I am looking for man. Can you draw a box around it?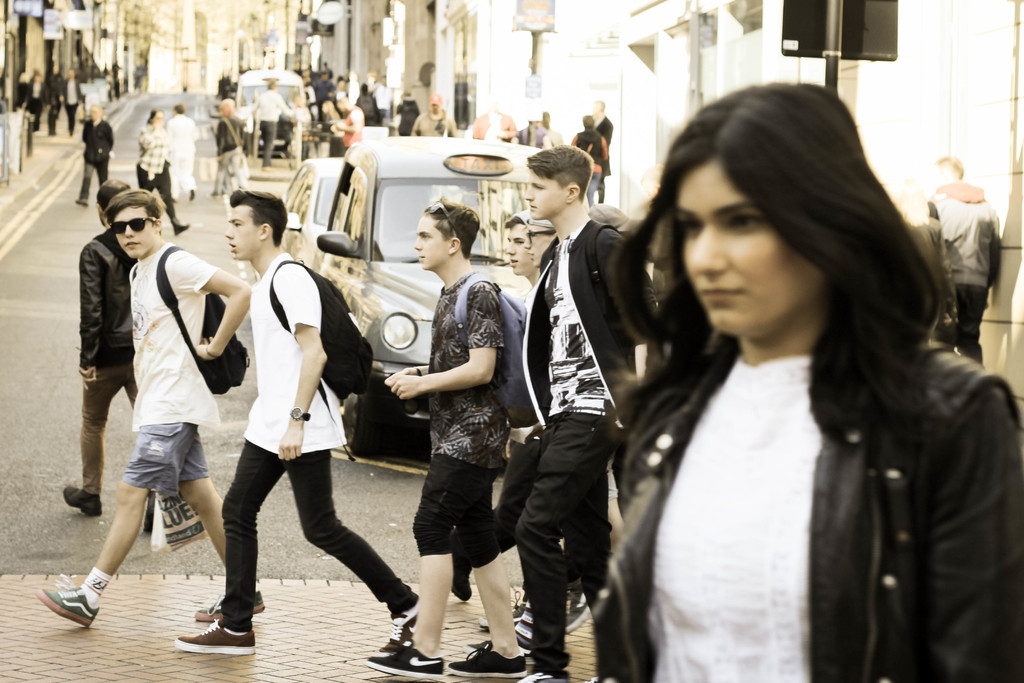
Sure, the bounding box is <region>358, 196, 522, 679</region>.
